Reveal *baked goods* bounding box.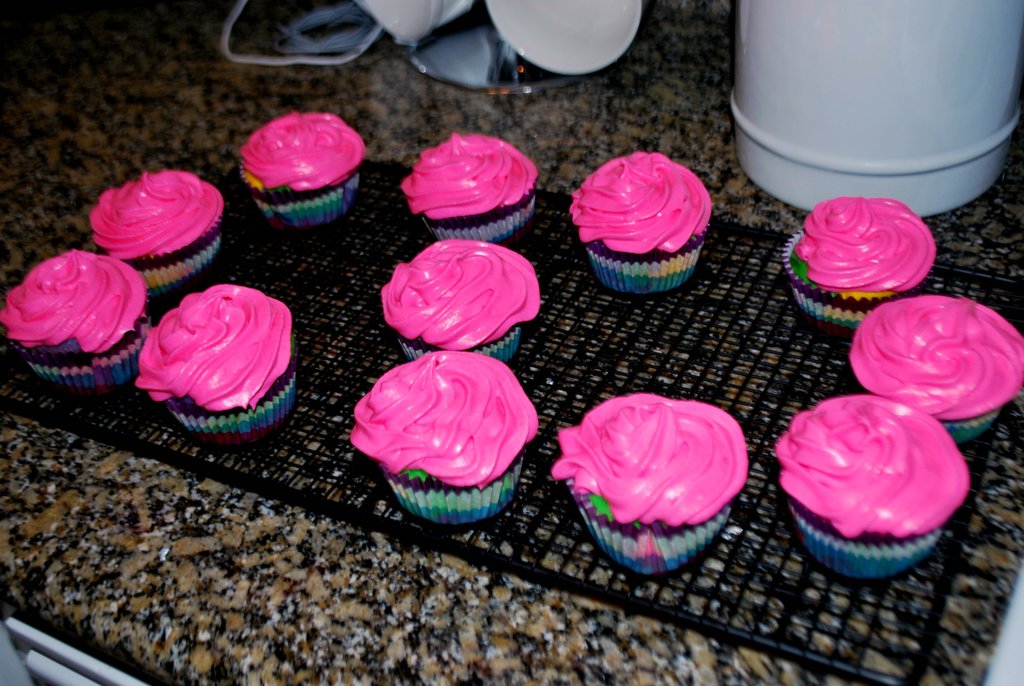
Revealed: <bbox>550, 393, 744, 581</bbox>.
